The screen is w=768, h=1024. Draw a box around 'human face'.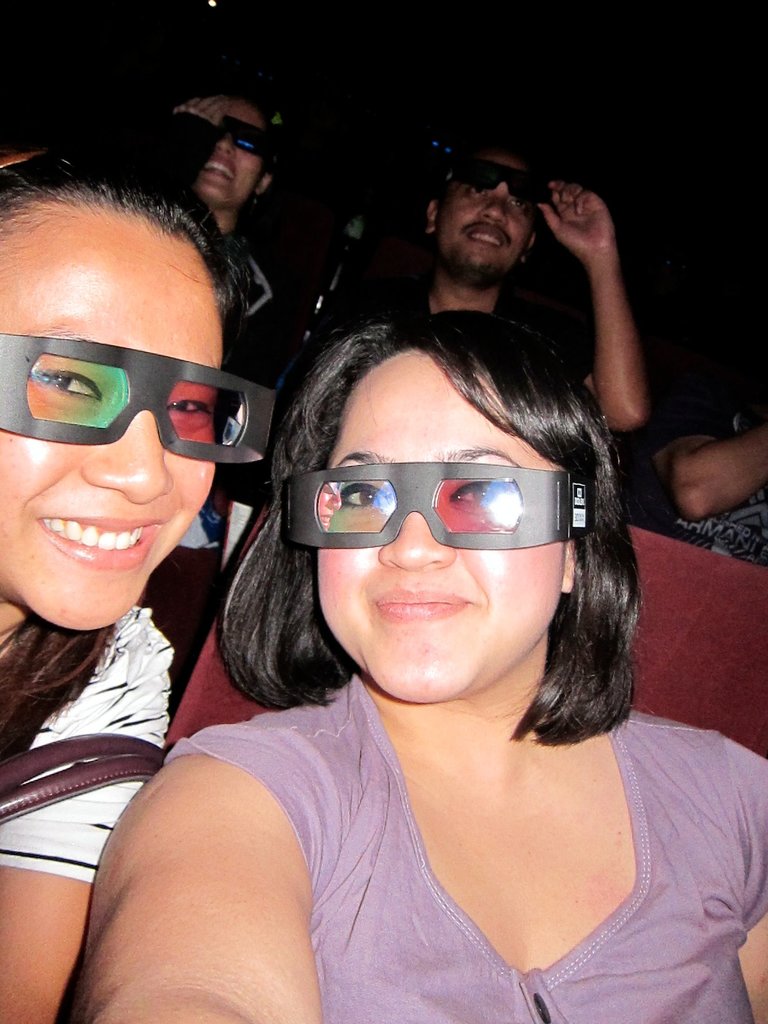
(439, 153, 535, 276).
